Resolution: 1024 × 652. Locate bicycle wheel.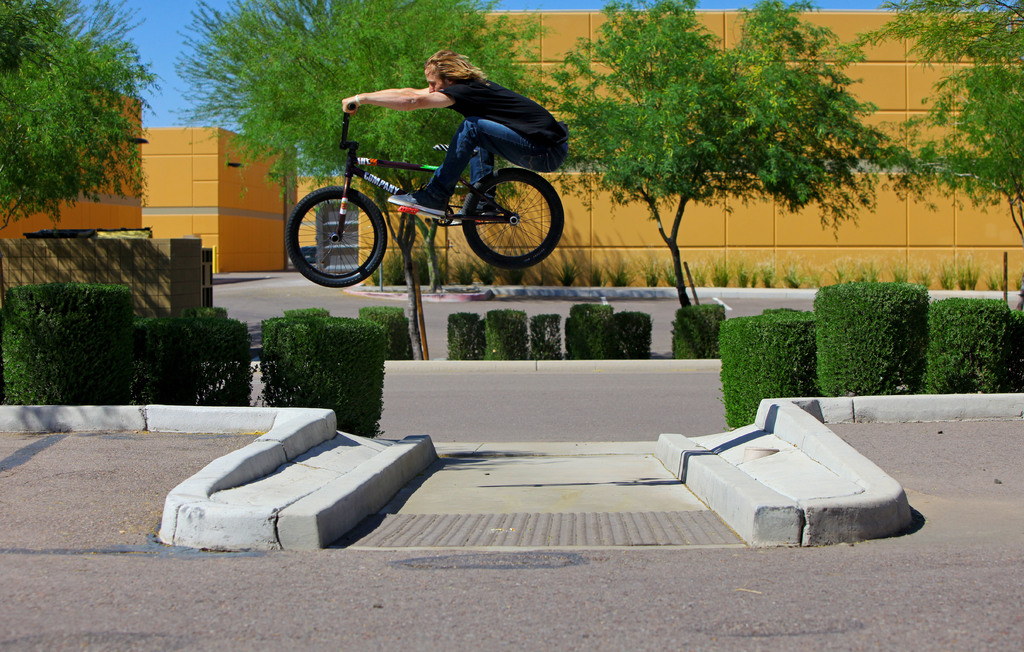
bbox=(287, 186, 388, 285).
